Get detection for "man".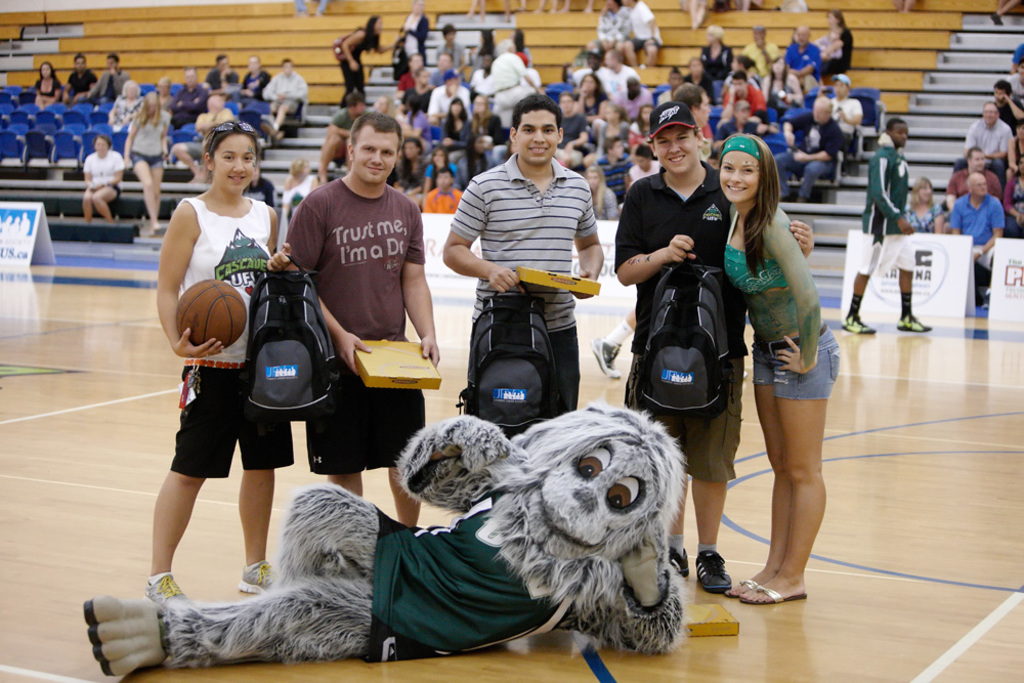
Detection: <box>673,86,715,165</box>.
